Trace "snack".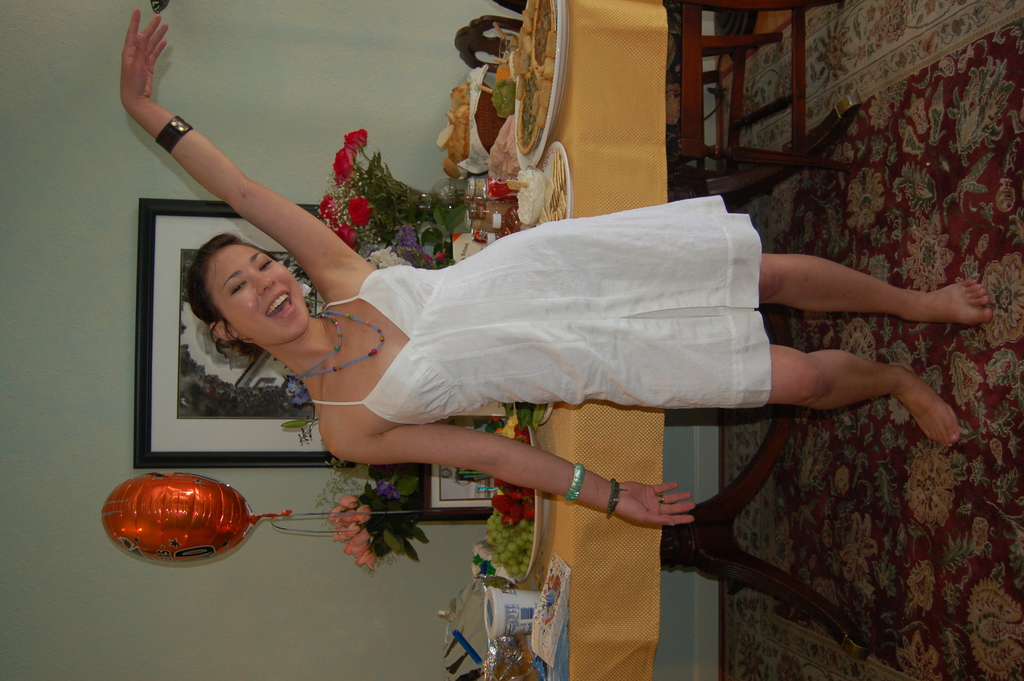
Traced to 502:0:559:162.
